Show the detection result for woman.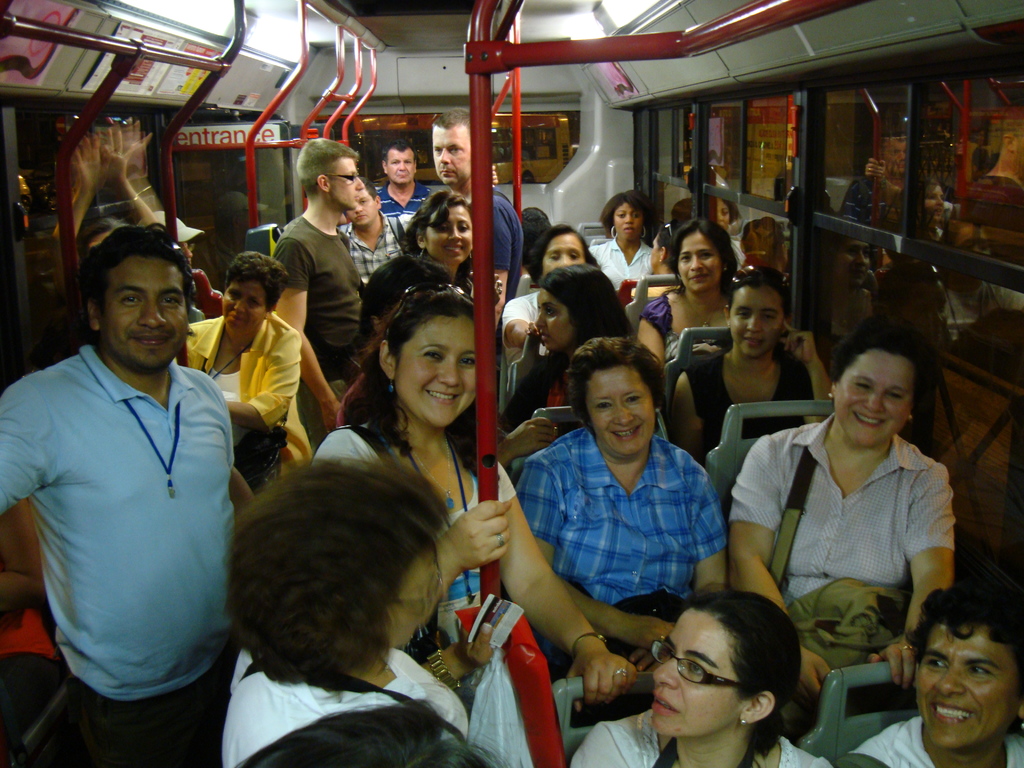
Rect(673, 264, 835, 453).
